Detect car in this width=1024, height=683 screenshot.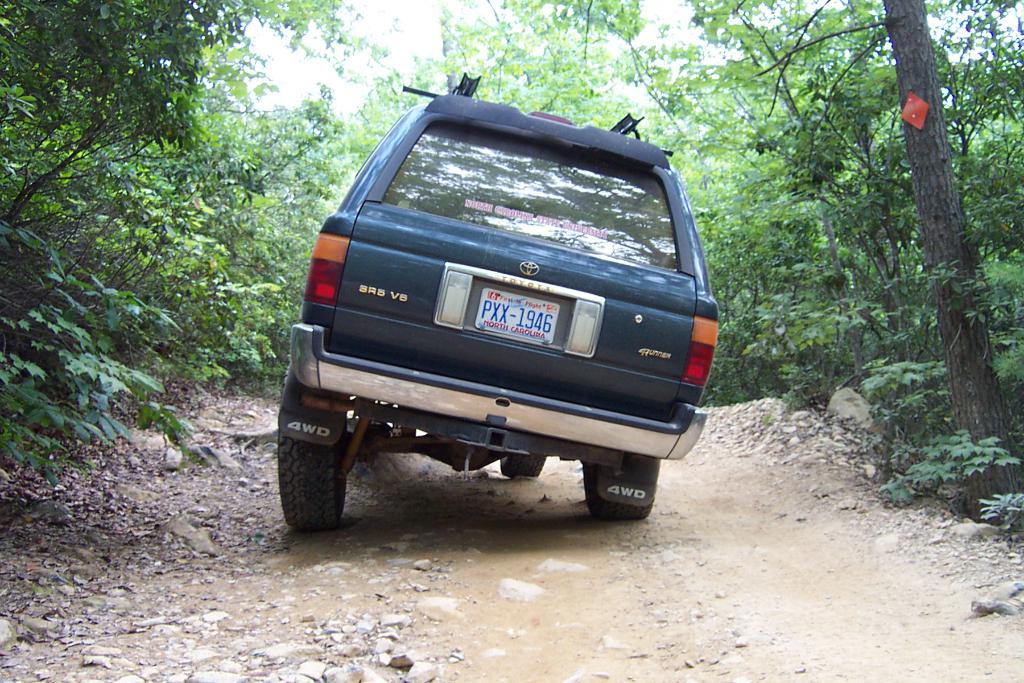
Detection: crop(271, 70, 721, 534).
